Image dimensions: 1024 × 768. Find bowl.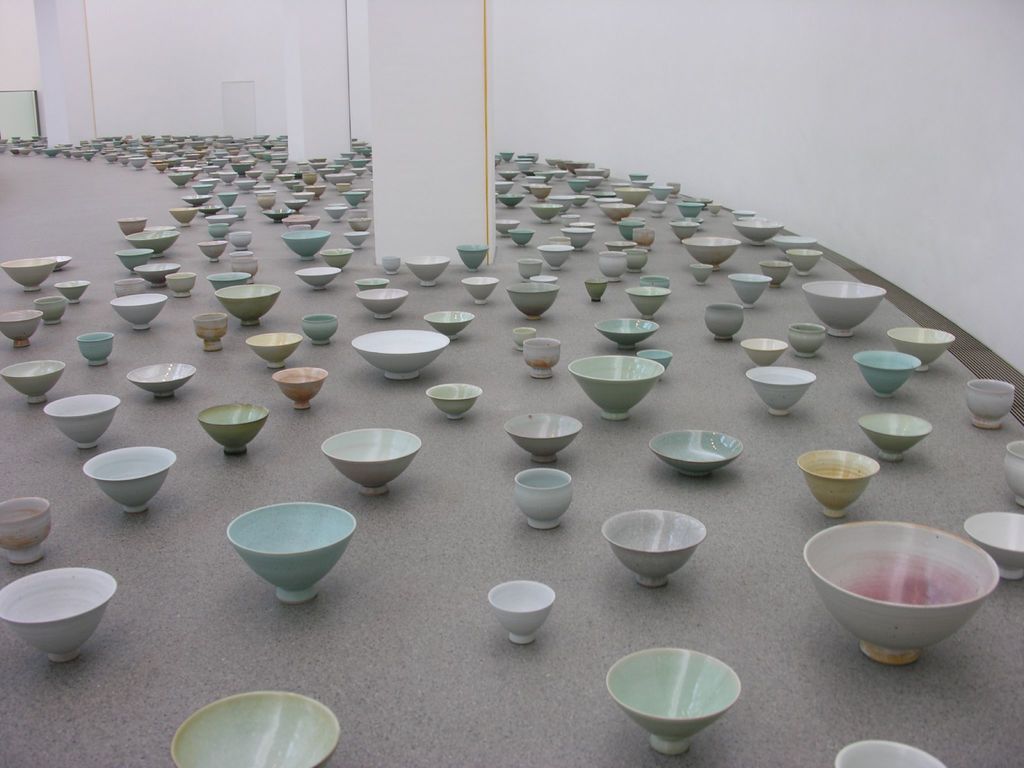
598:198:620:202.
